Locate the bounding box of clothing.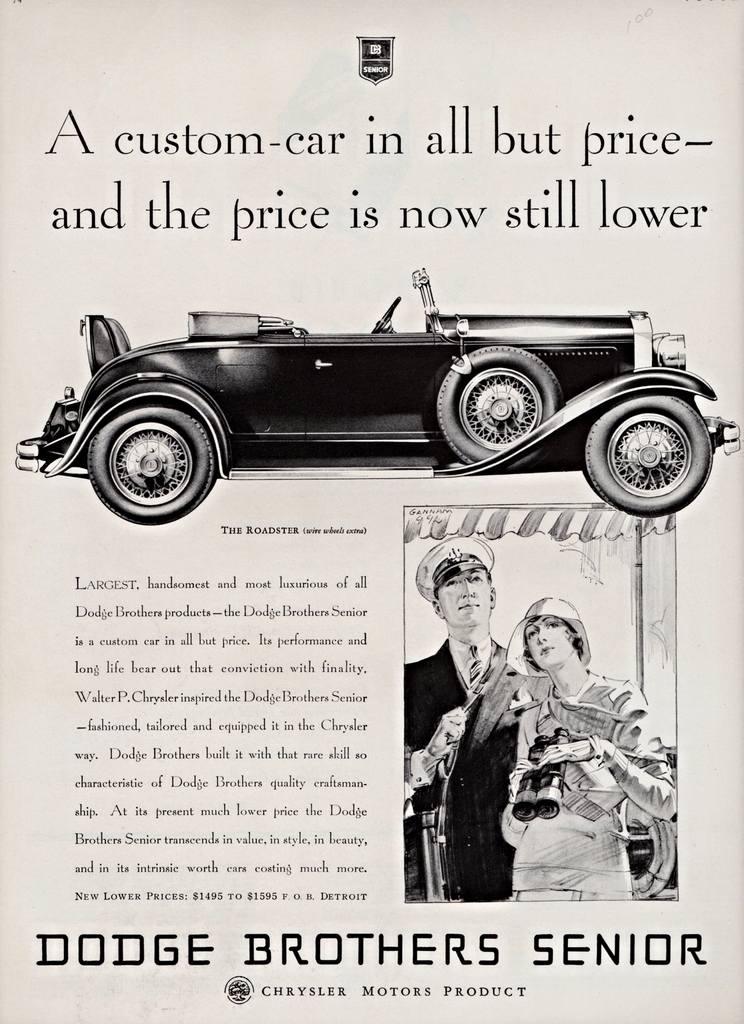
Bounding box: {"x1": 493, "y1": 627, "x2": 665, "y2": 912}.
